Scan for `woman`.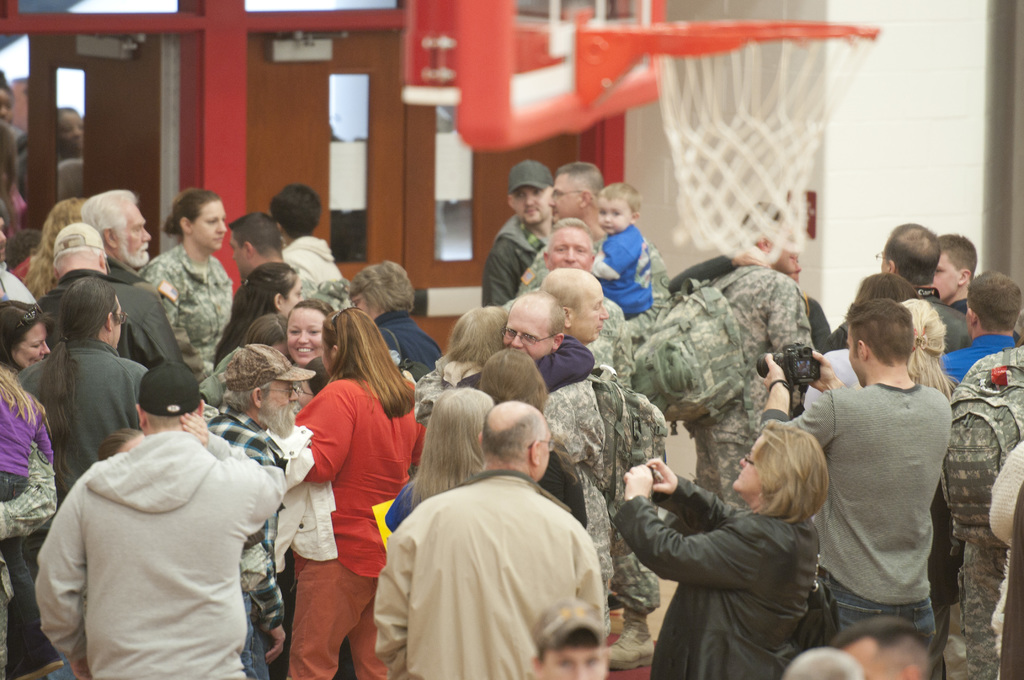
Scan result: [x1=433, y1=304, x2=588, y2=398].
